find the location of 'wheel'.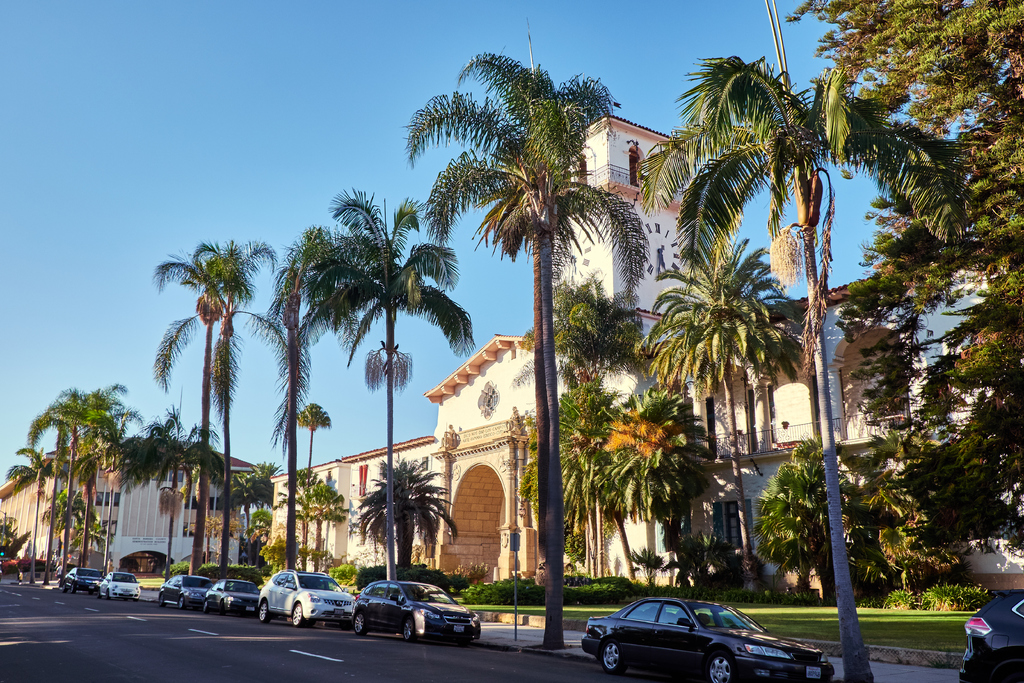
Location: <bbox>177, 593, 185, 611</bbox>.
